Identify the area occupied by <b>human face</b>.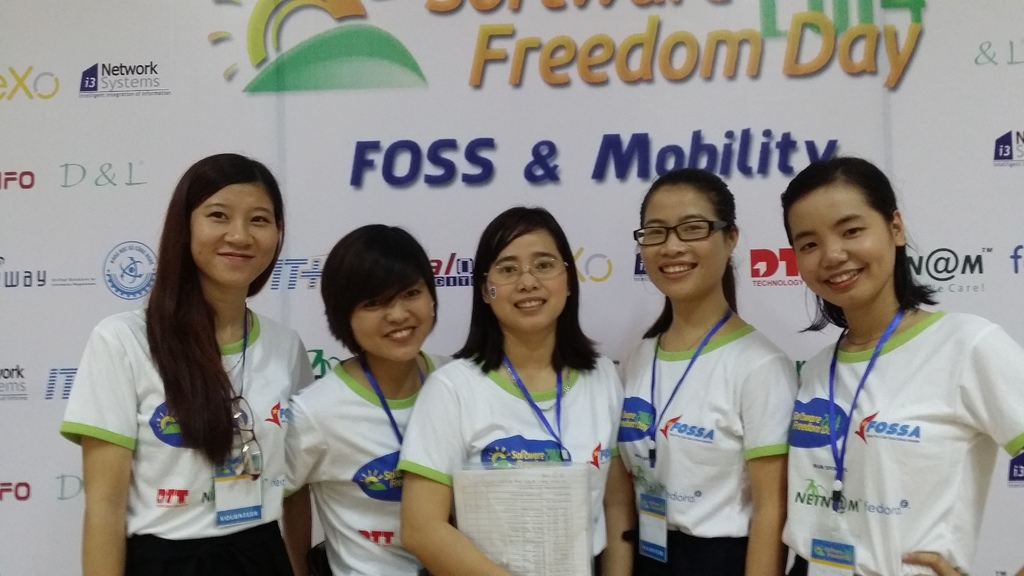
Area: box(193, 184, 281, 287).
